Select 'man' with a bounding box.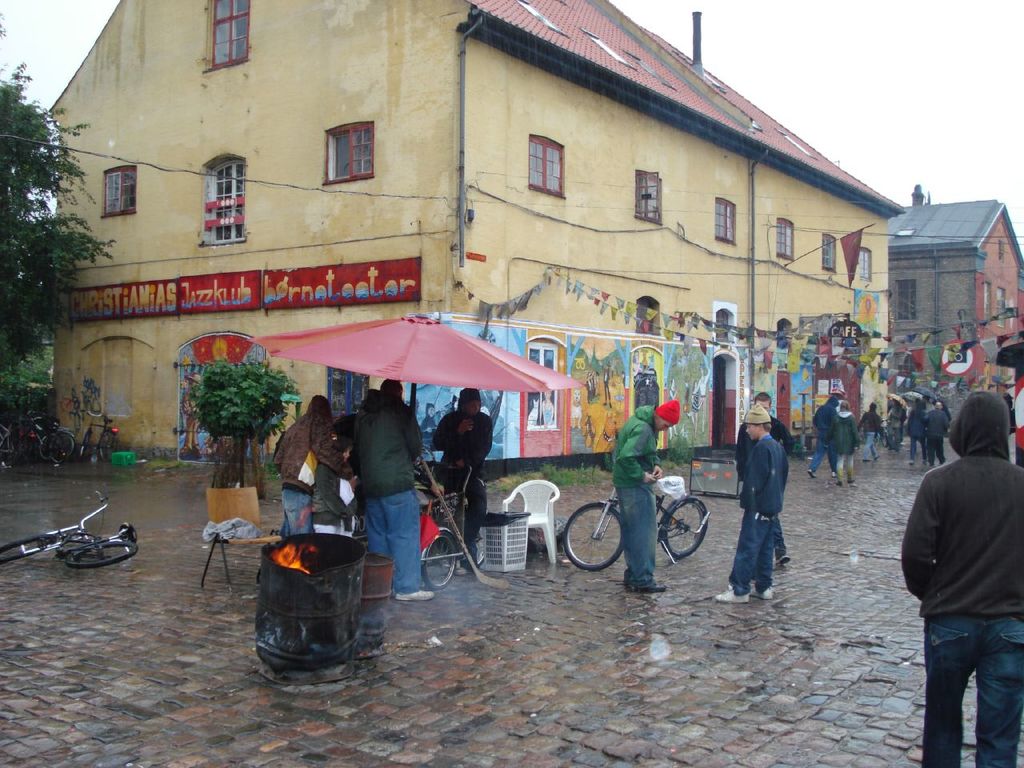
region(614, 400, 682, 590).
